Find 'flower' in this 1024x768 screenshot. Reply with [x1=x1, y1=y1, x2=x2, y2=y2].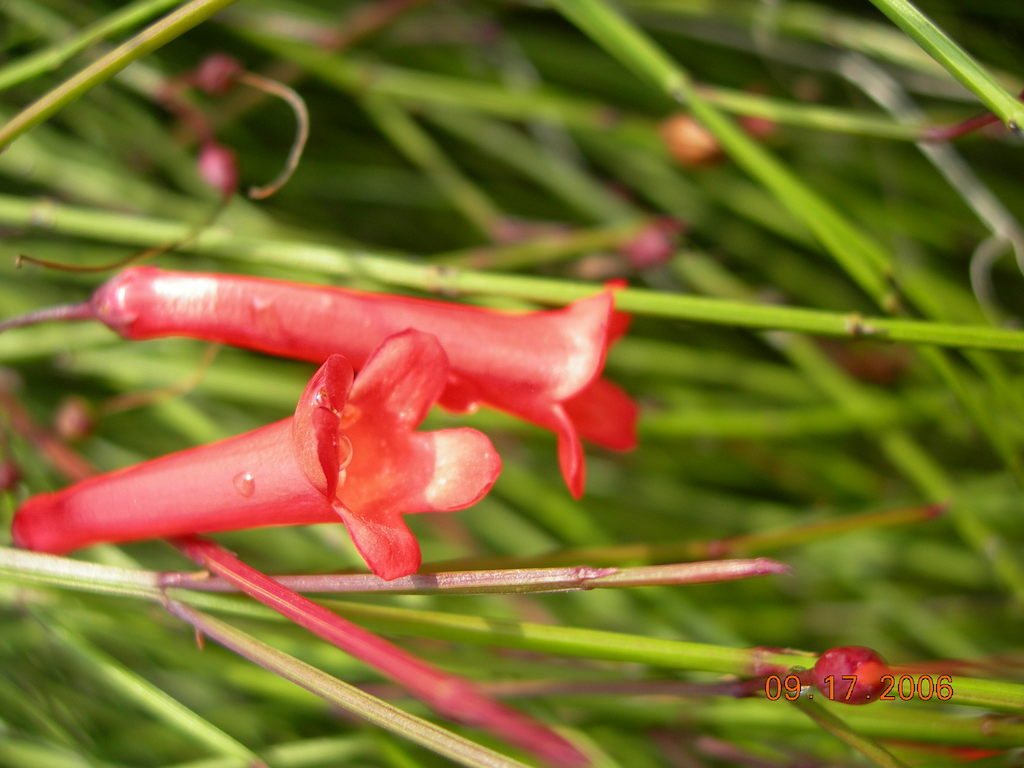
[x1=807, y1=644, x2=898, y2=707].
